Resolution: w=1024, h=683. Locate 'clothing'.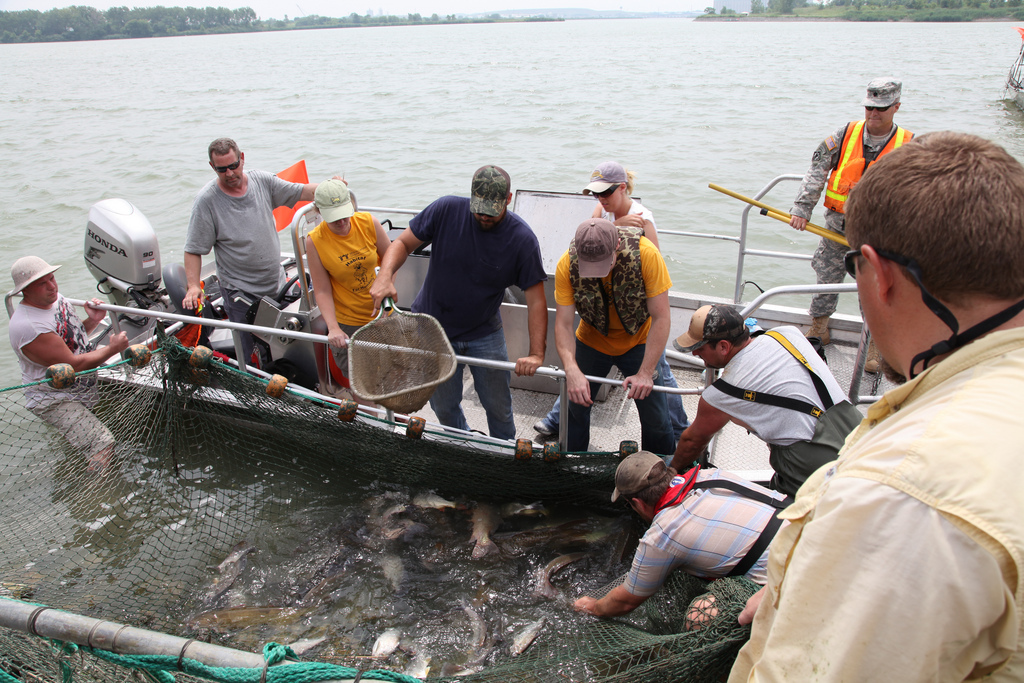
detection(807, 122, 906, 373).
